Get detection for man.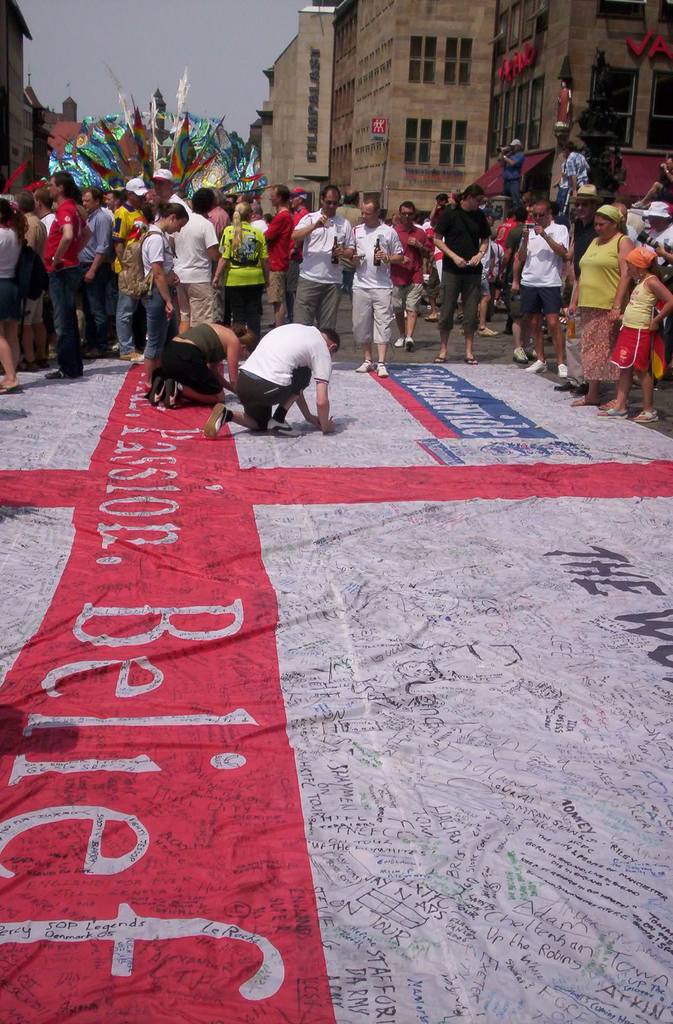
Detection: 204,318,348,444.
